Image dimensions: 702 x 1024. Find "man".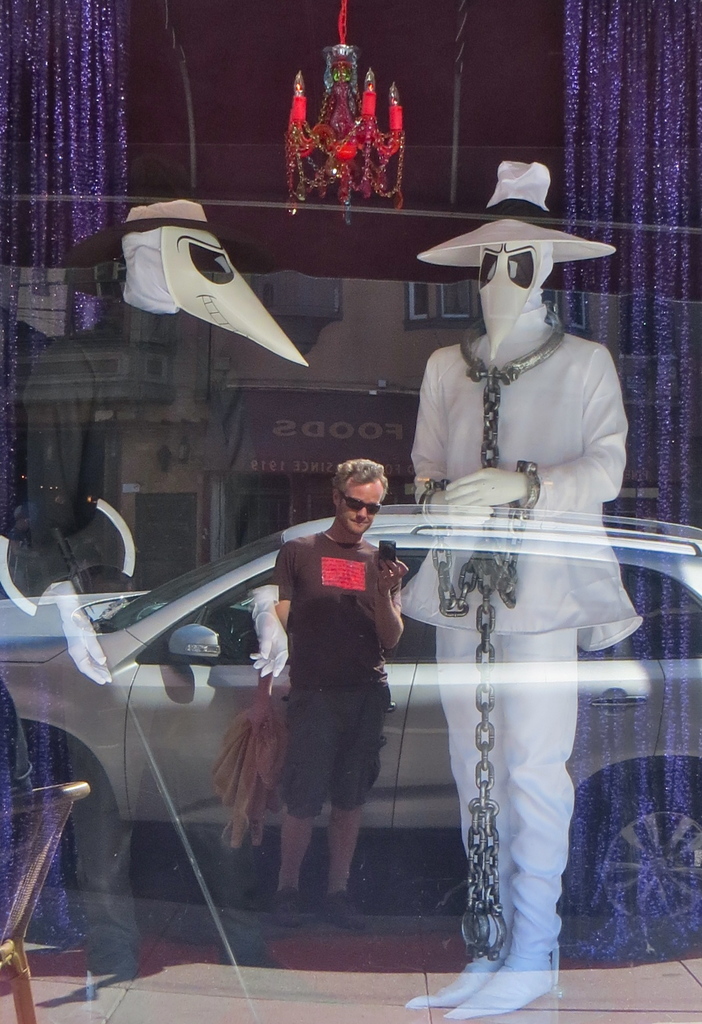
x1=241 y1=461 x2=418 y2=908.
